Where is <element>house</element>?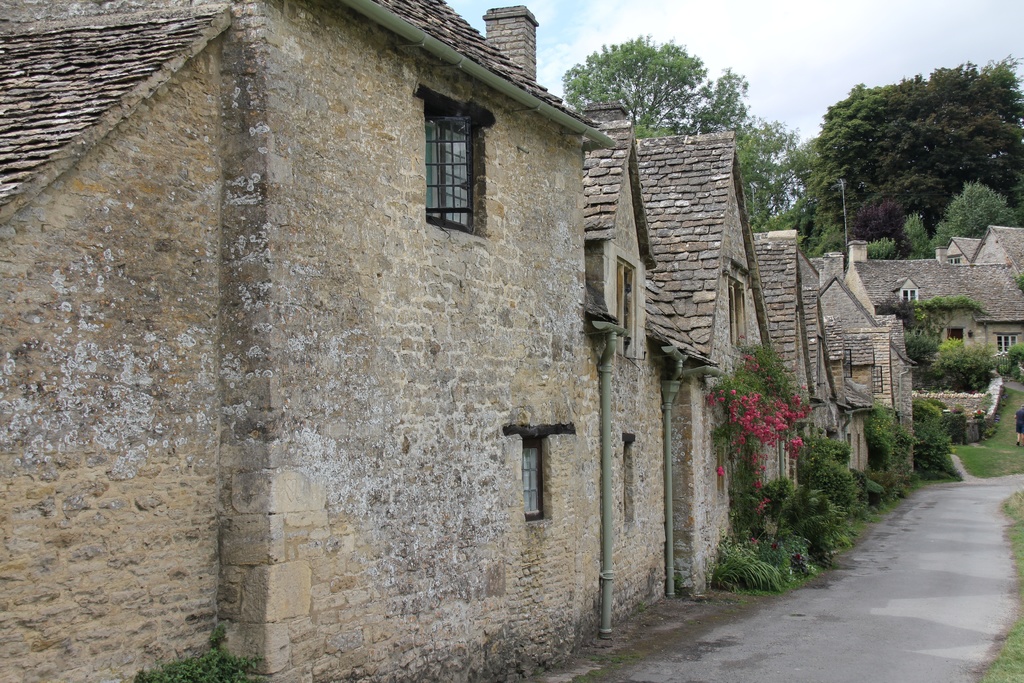
detection(77, 13, 909, 640).
